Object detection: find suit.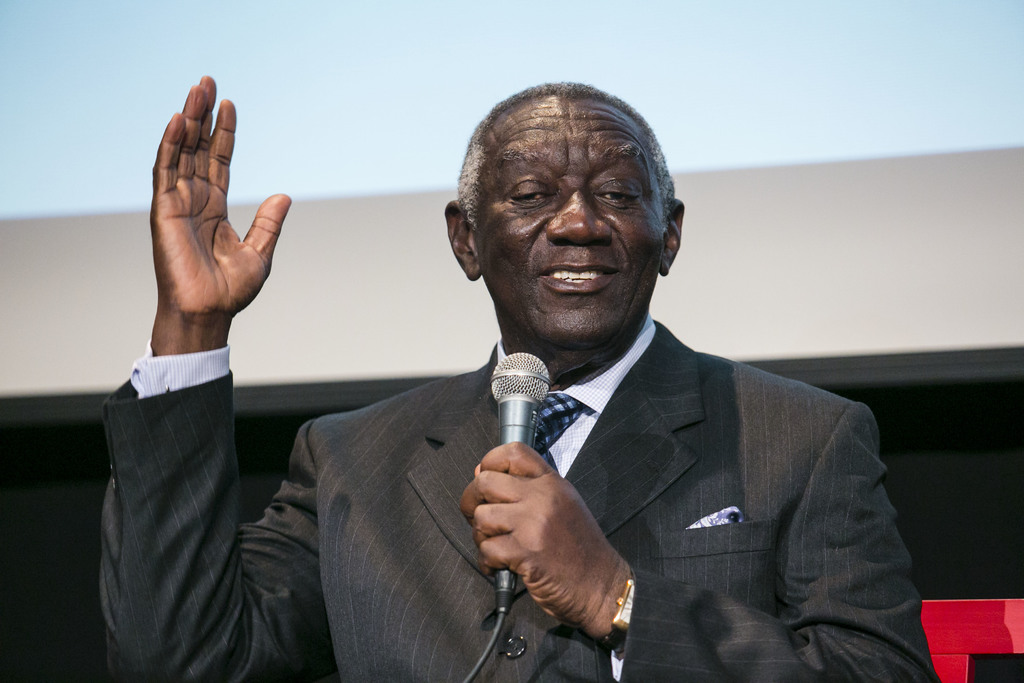
BBox(84, 306, 934, 681).
